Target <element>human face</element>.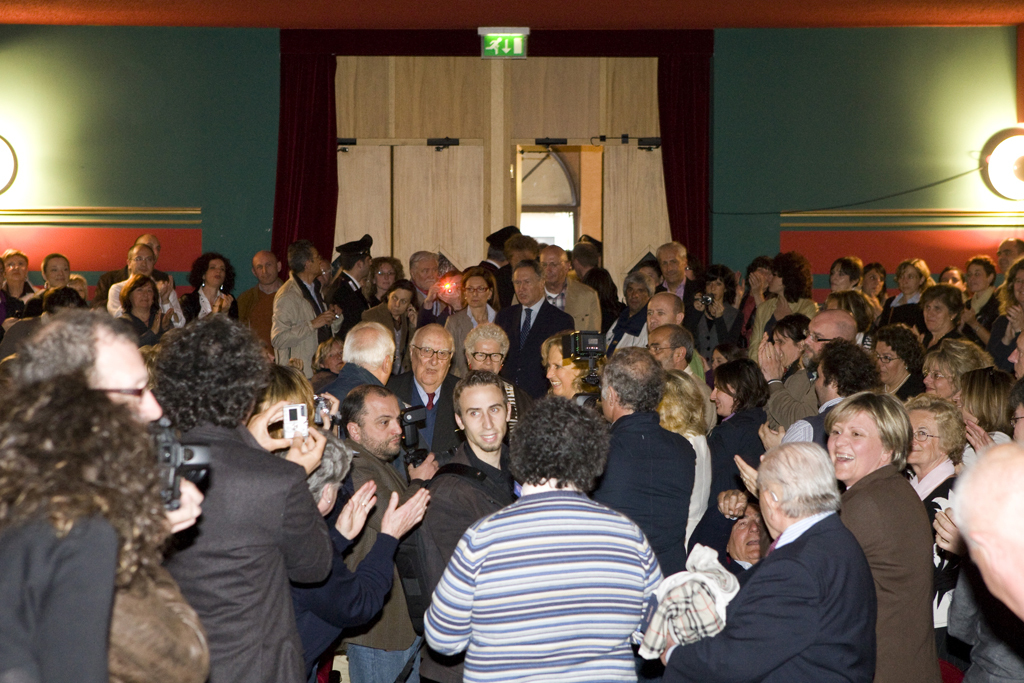
Target region: bbox=[324, 341, 344, 369].
